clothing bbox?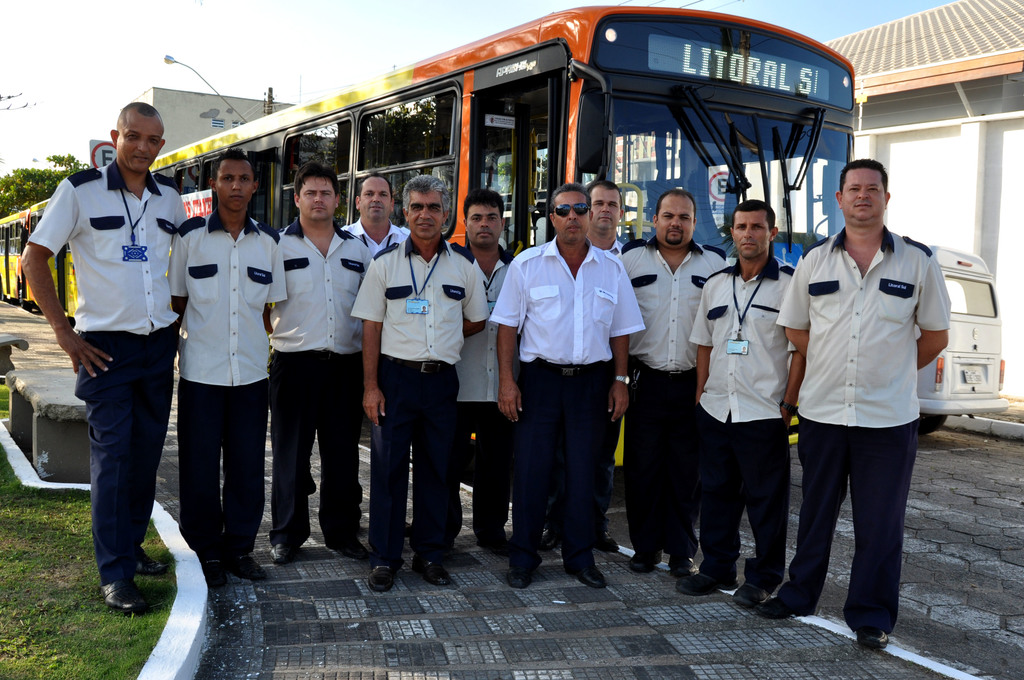
[790, 175, 950, 621]
